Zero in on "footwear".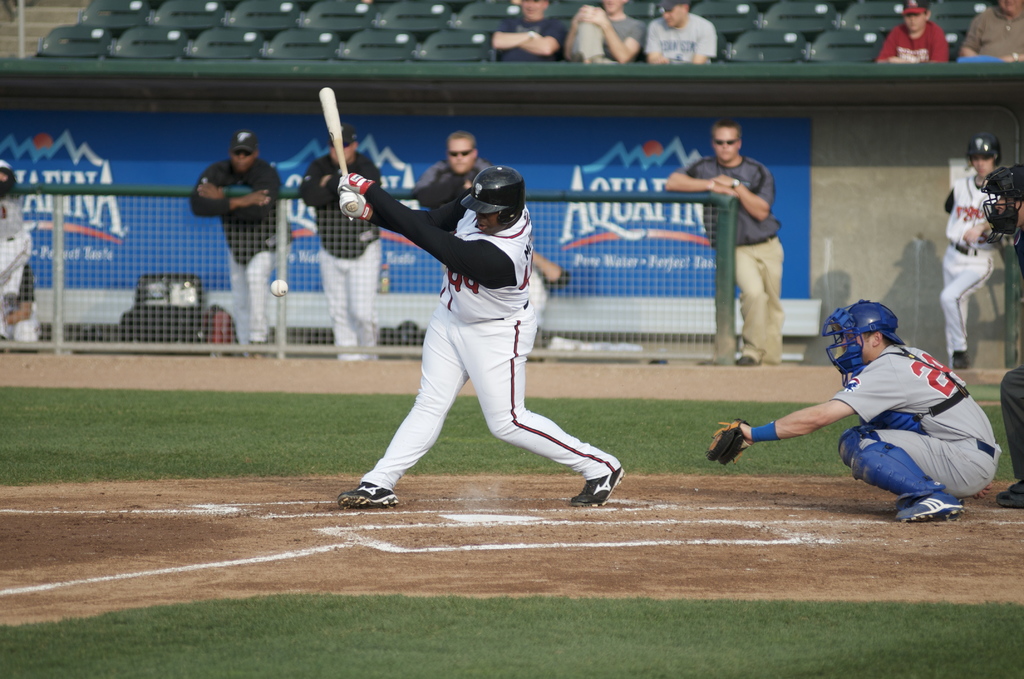
Zeroed in: (337,482,396,507).
